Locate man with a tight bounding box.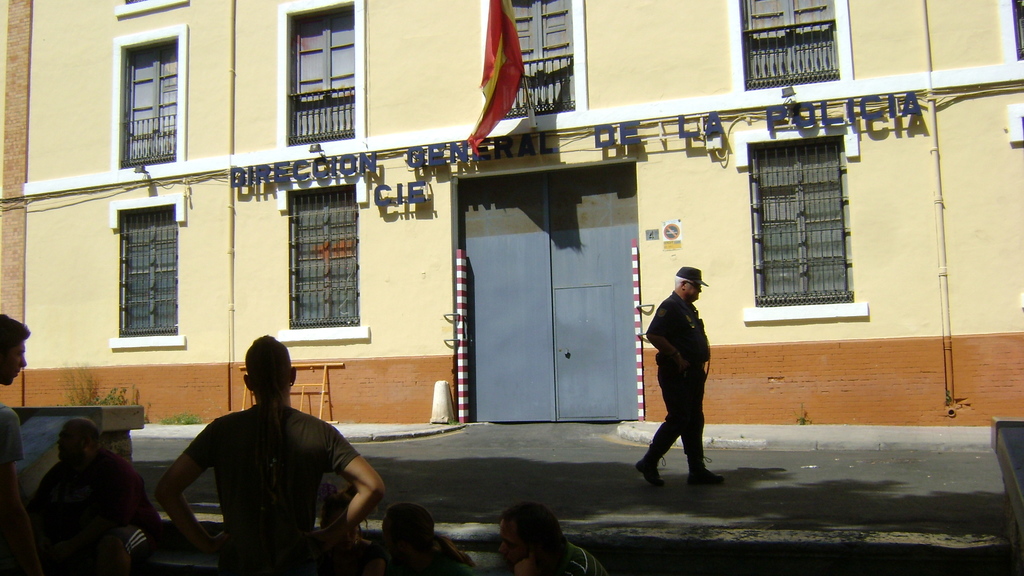
detection(646, 259, 728, 487).
